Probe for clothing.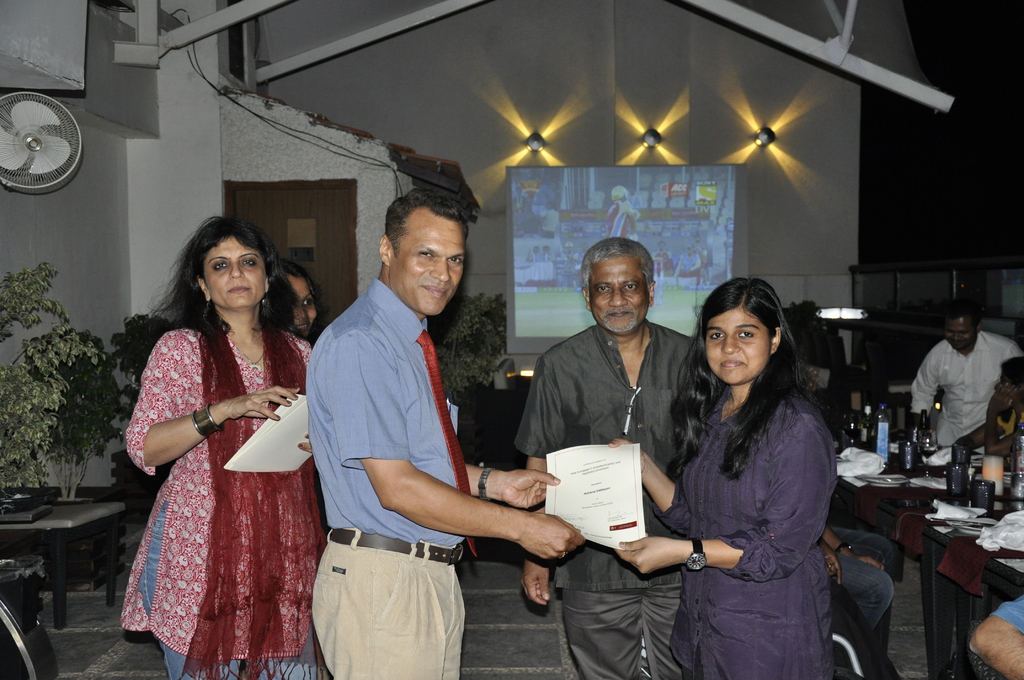
Probe result: box=[304, 280, 477, 679].
